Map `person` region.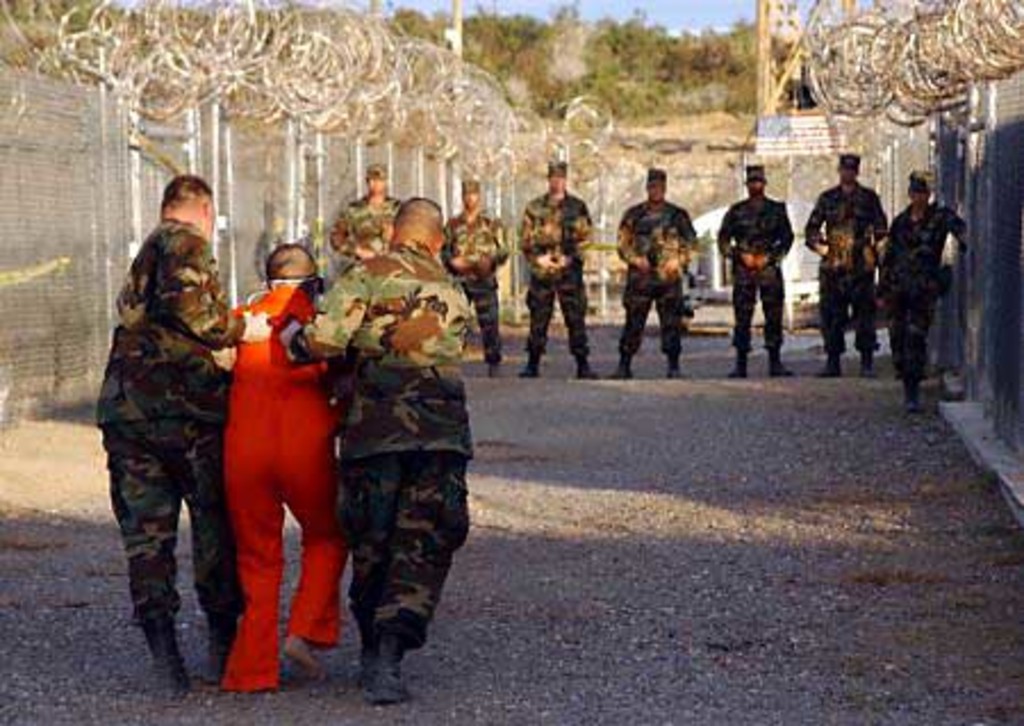
Mapped to bbox=(214, 241, 360, 694).
